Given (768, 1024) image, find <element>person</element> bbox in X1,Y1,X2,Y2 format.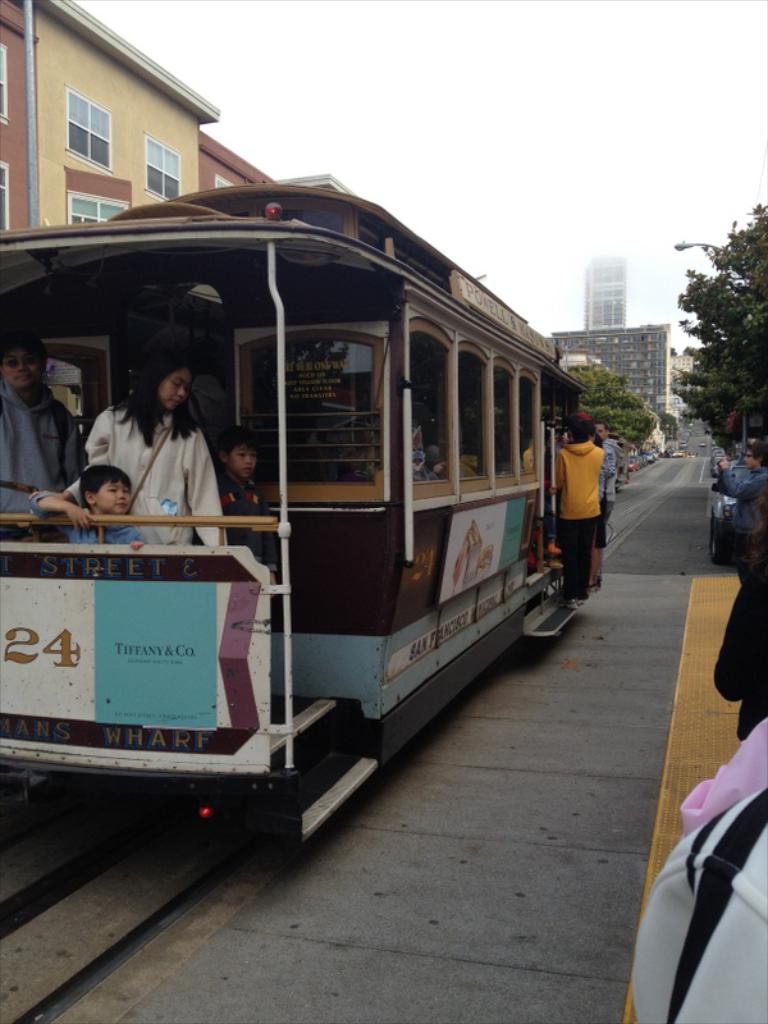
0,339,91,520.
